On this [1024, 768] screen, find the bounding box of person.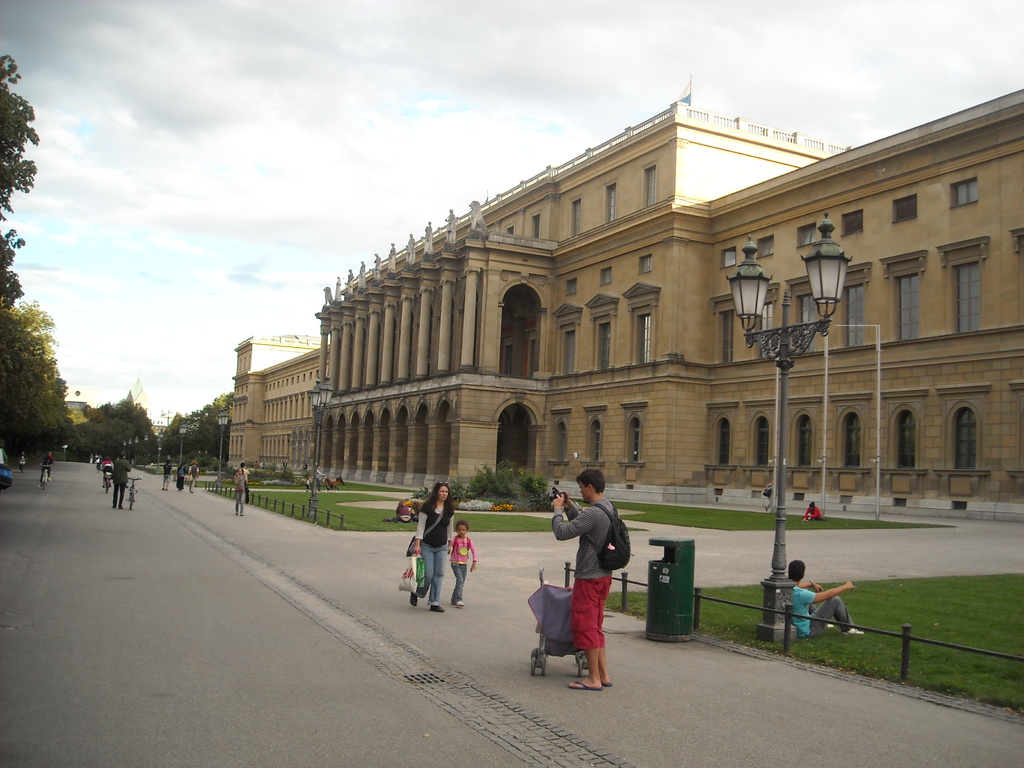
Bounding box: <box>781,561,864,638</box>.
